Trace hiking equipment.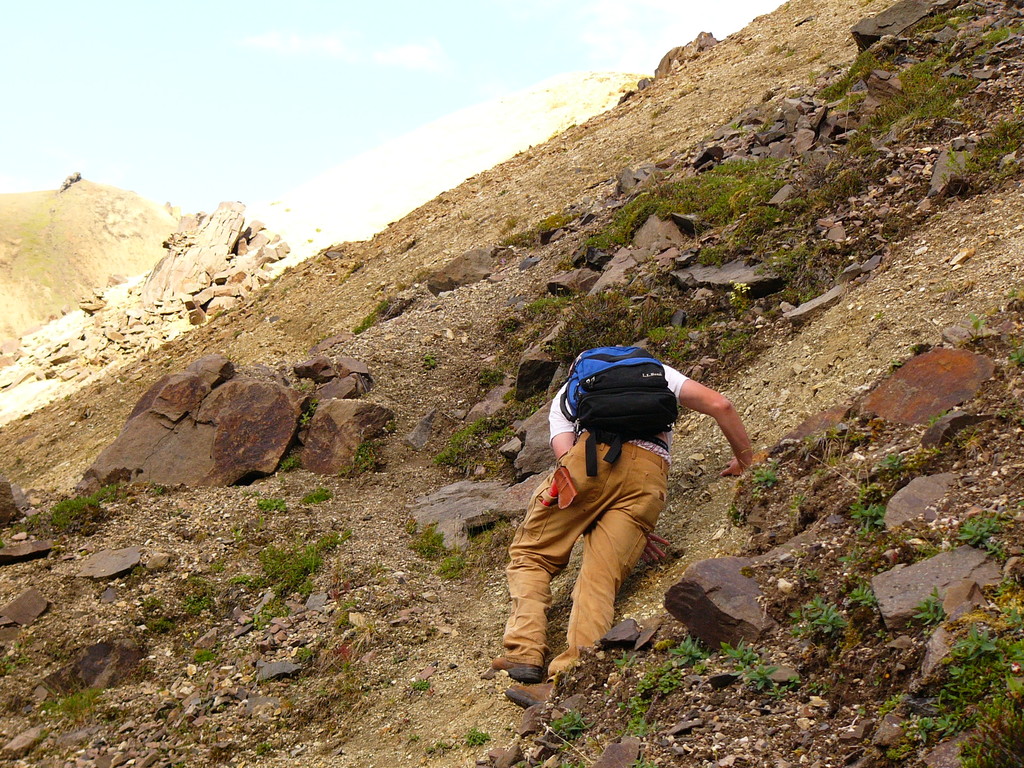
Traced to box(558, 343, 680, 475).
